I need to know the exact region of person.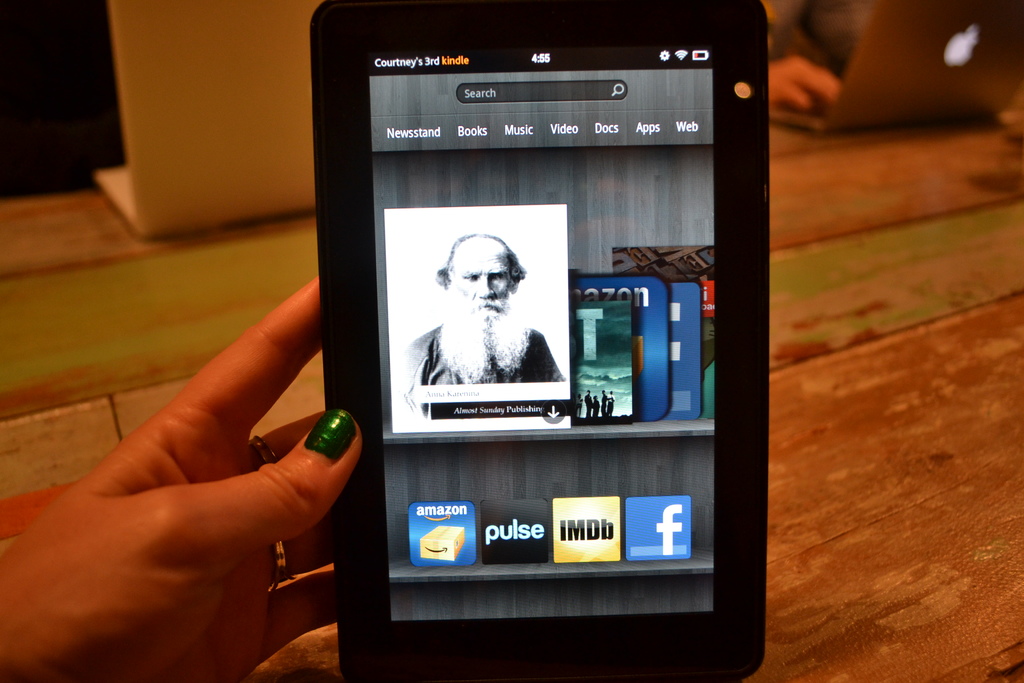
Region: x1=591 y1=394 x2=601 y2=415.
